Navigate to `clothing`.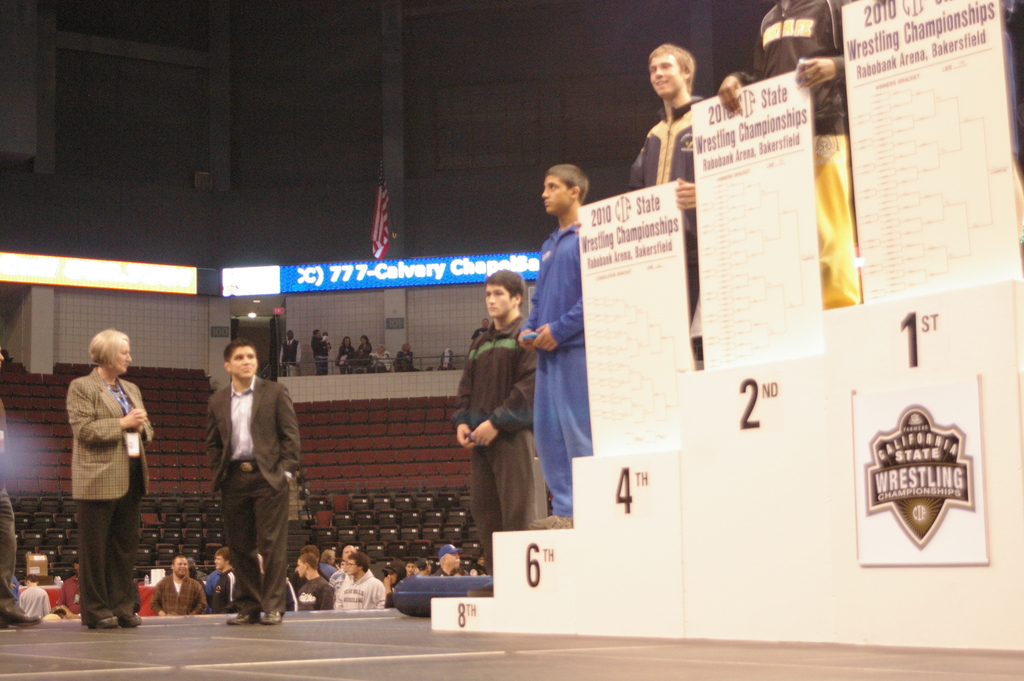
Navigation target: 282 336 294 373.
